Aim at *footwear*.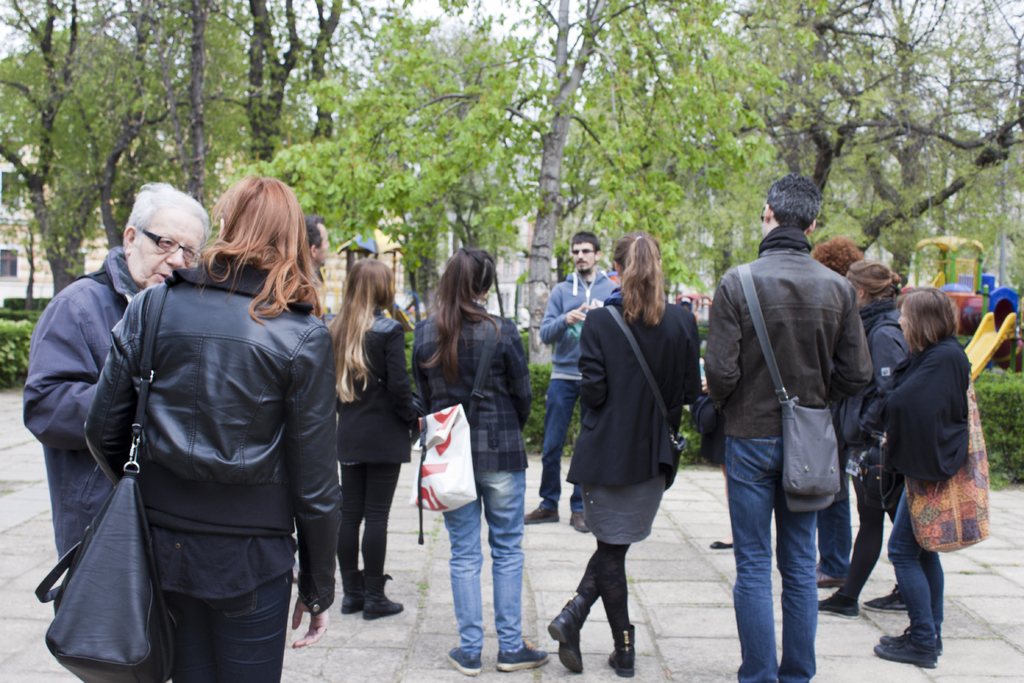
Aimed at locate(446, 647, 483, 680).
